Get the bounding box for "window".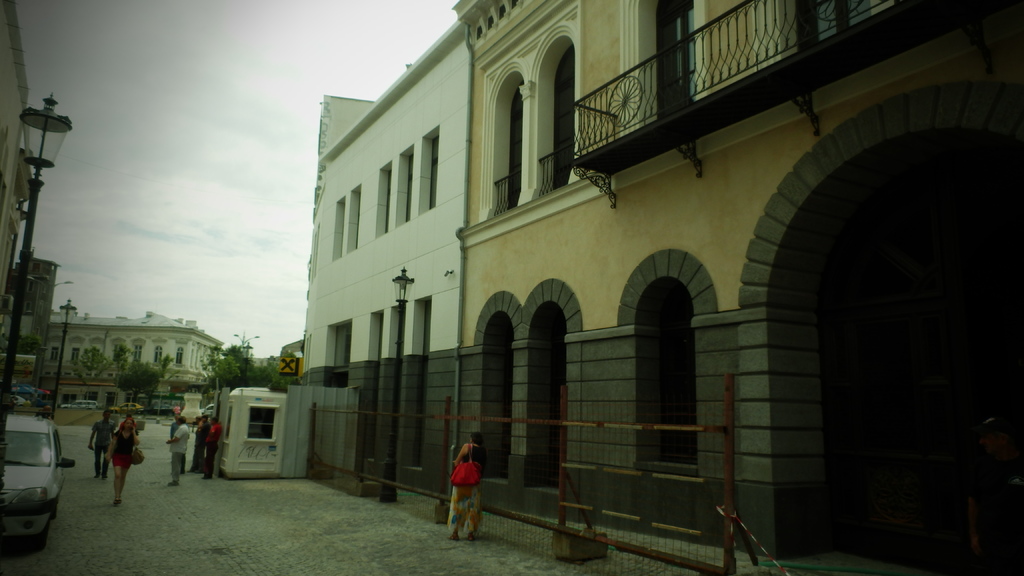
locate(385, 303, 406, 461).
